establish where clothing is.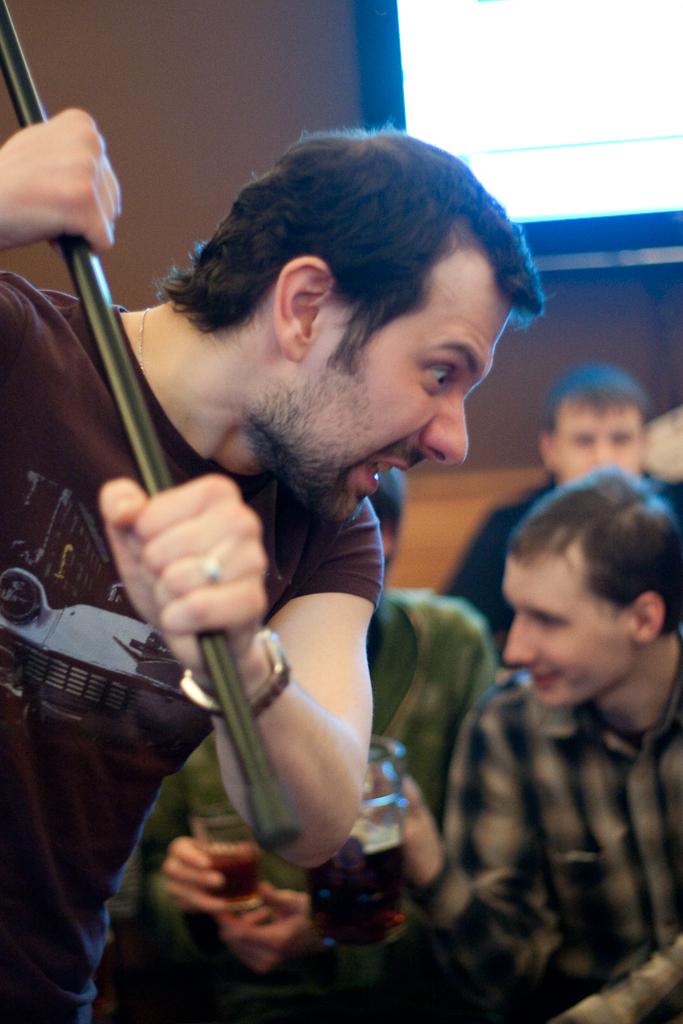
Established at select_region(0, 276, 386, 1023).
